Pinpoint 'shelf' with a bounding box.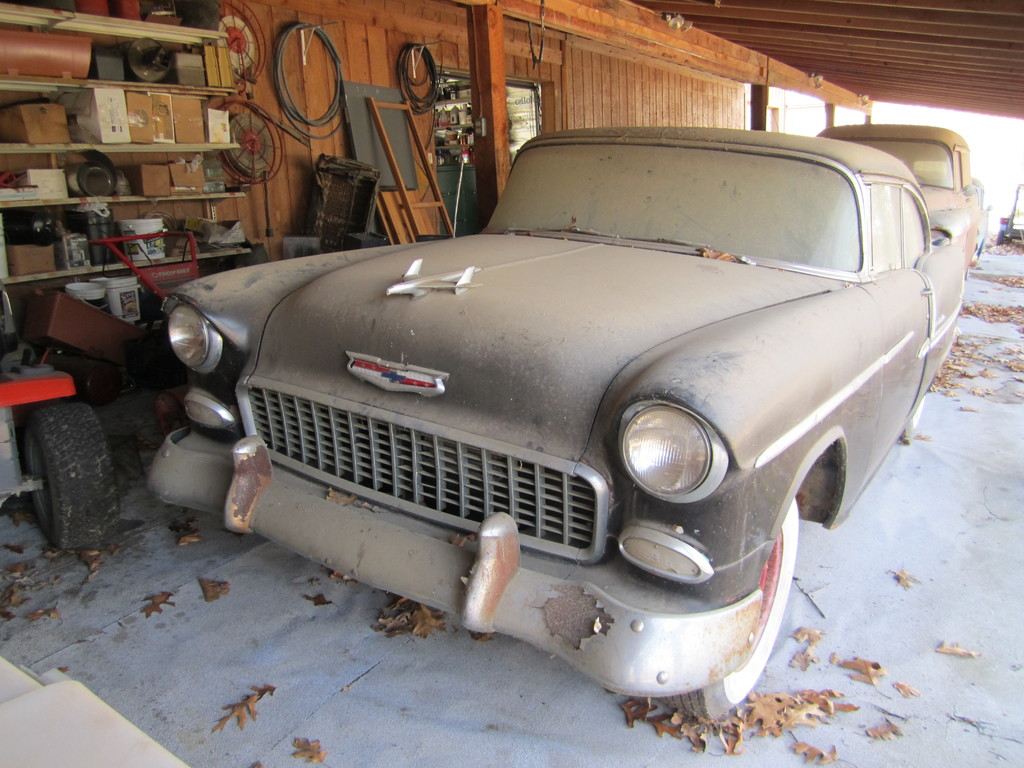
<box>0,0,234,28</box>.
